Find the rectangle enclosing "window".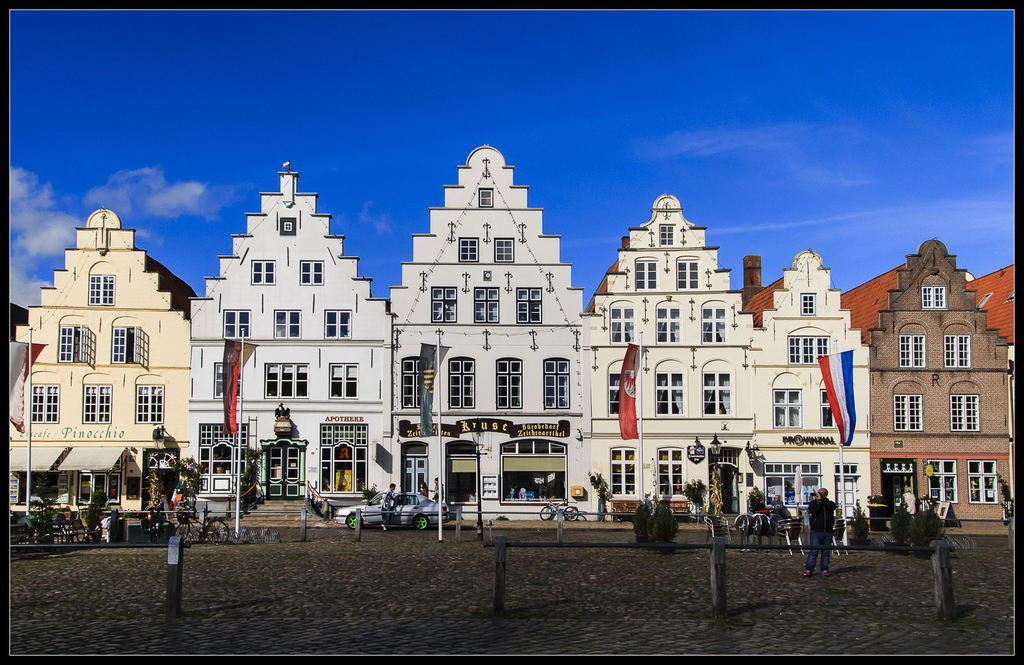
box=[610, 445, 635, 492].
